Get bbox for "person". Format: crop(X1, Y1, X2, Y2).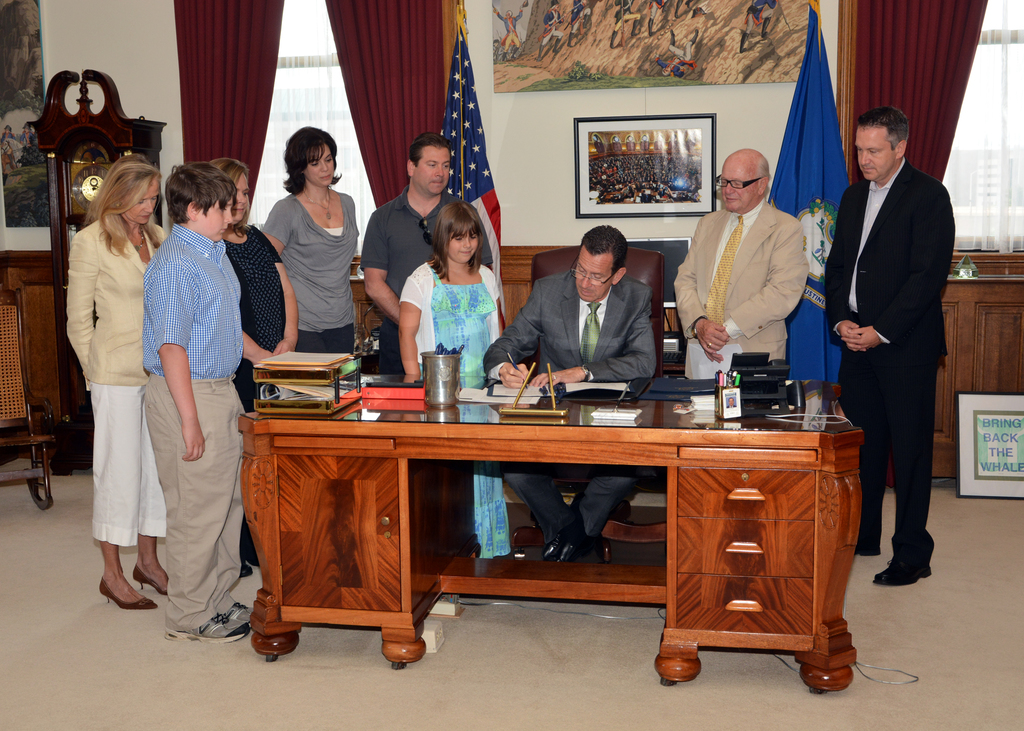
crop(145, 165, 252, 643).
